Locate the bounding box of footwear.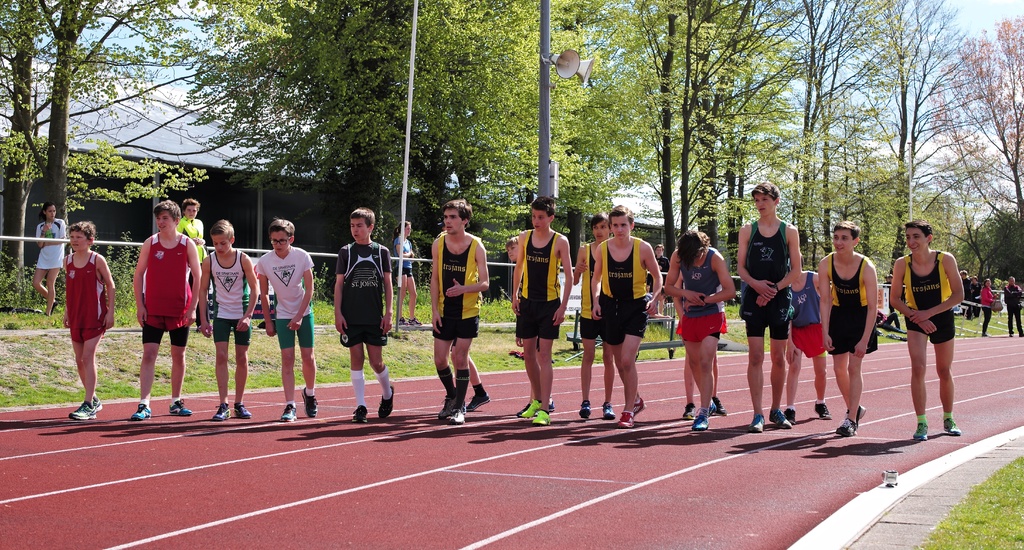
Bounding box: pyautogui.locateOnScreen(544, 398, 555, 411).
